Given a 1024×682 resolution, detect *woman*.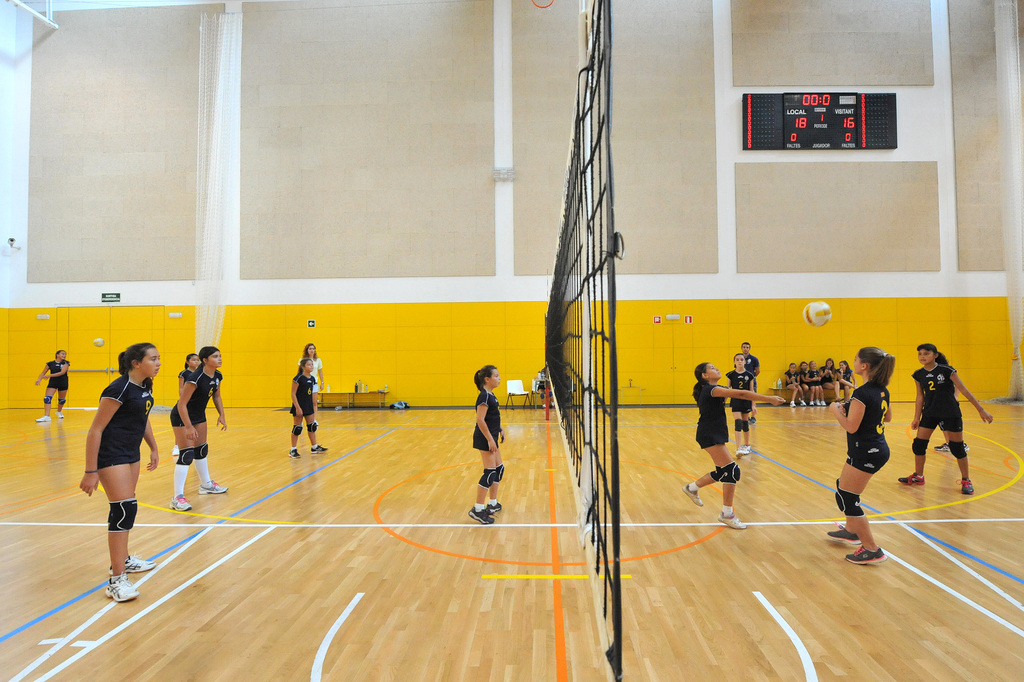
{"x1": 33, "y1": 347, "x2": 71, "y2": 419}.
